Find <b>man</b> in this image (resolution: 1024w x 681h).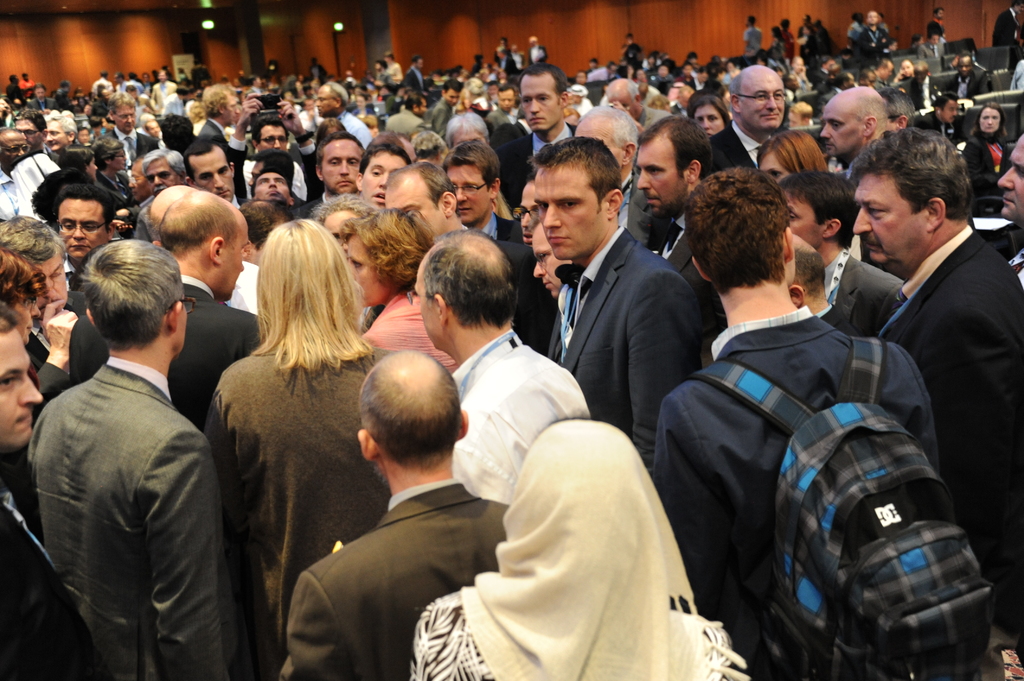
<region>1000, 131, 1023, 224</region>.
